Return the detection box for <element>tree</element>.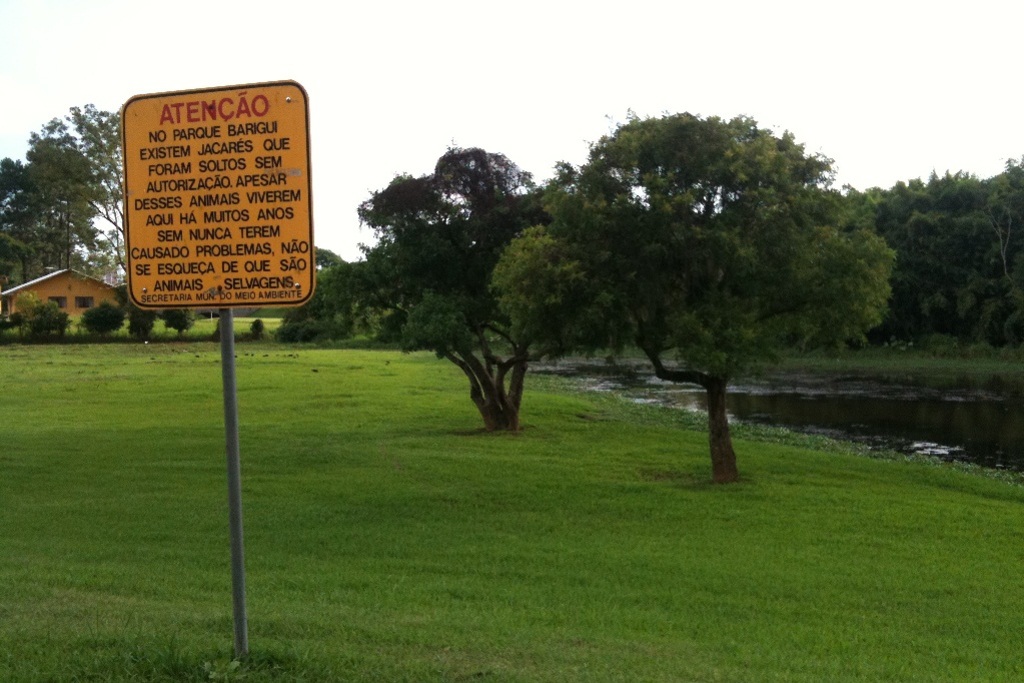
[left=17, top=140, right=107, bottom=271].
